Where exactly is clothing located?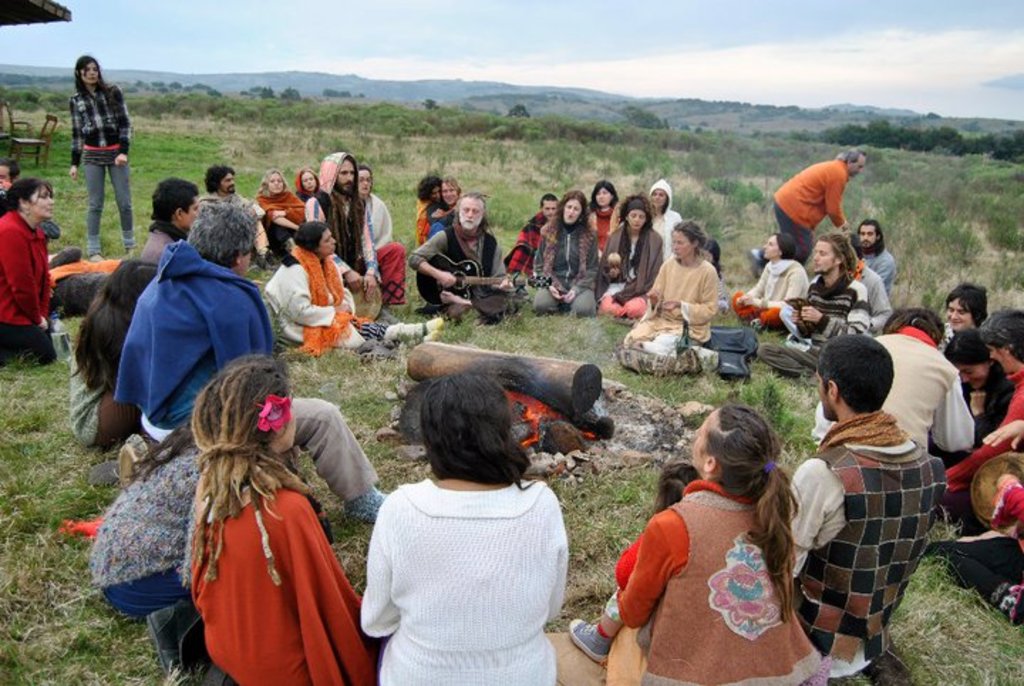
Its bounding box is <region>536, 216, 597, 317</region>.
